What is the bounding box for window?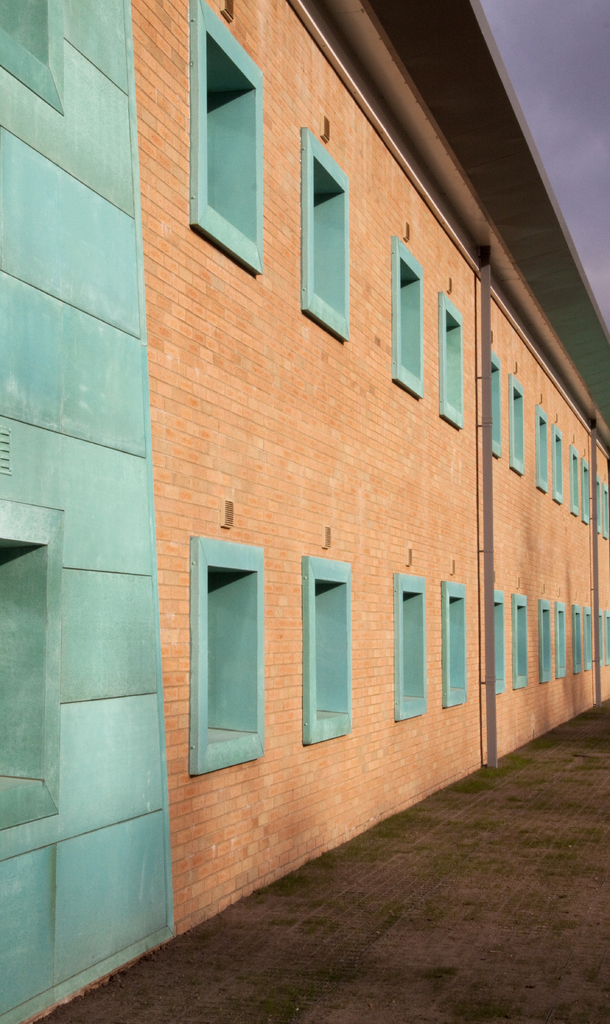
511/595/531/693.
